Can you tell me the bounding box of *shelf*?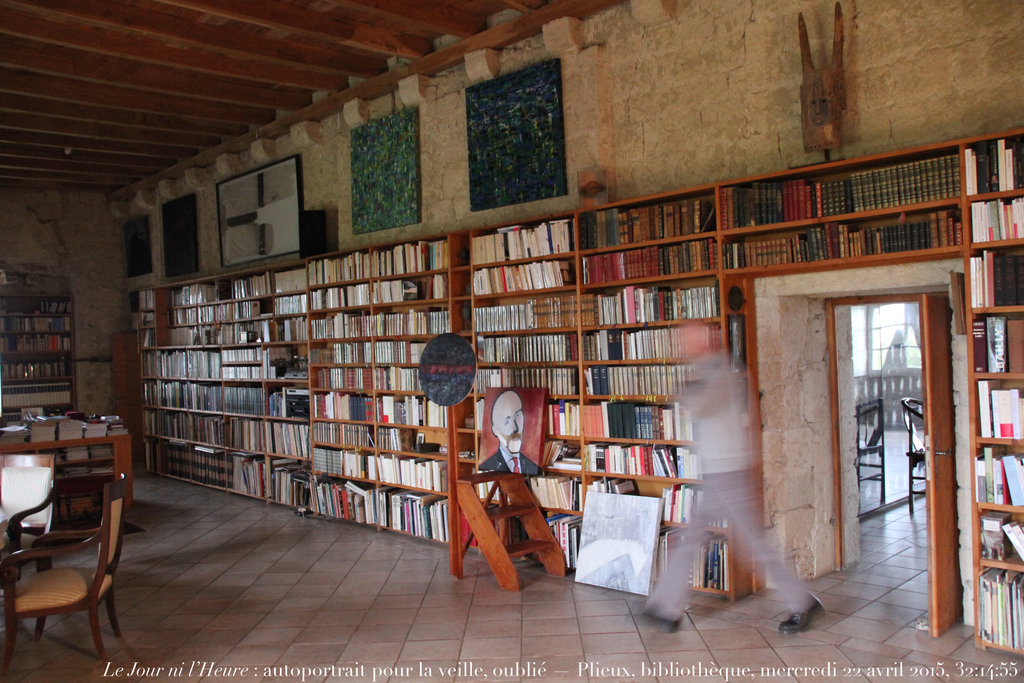
<region>574, 271, 719, 325</region>.
